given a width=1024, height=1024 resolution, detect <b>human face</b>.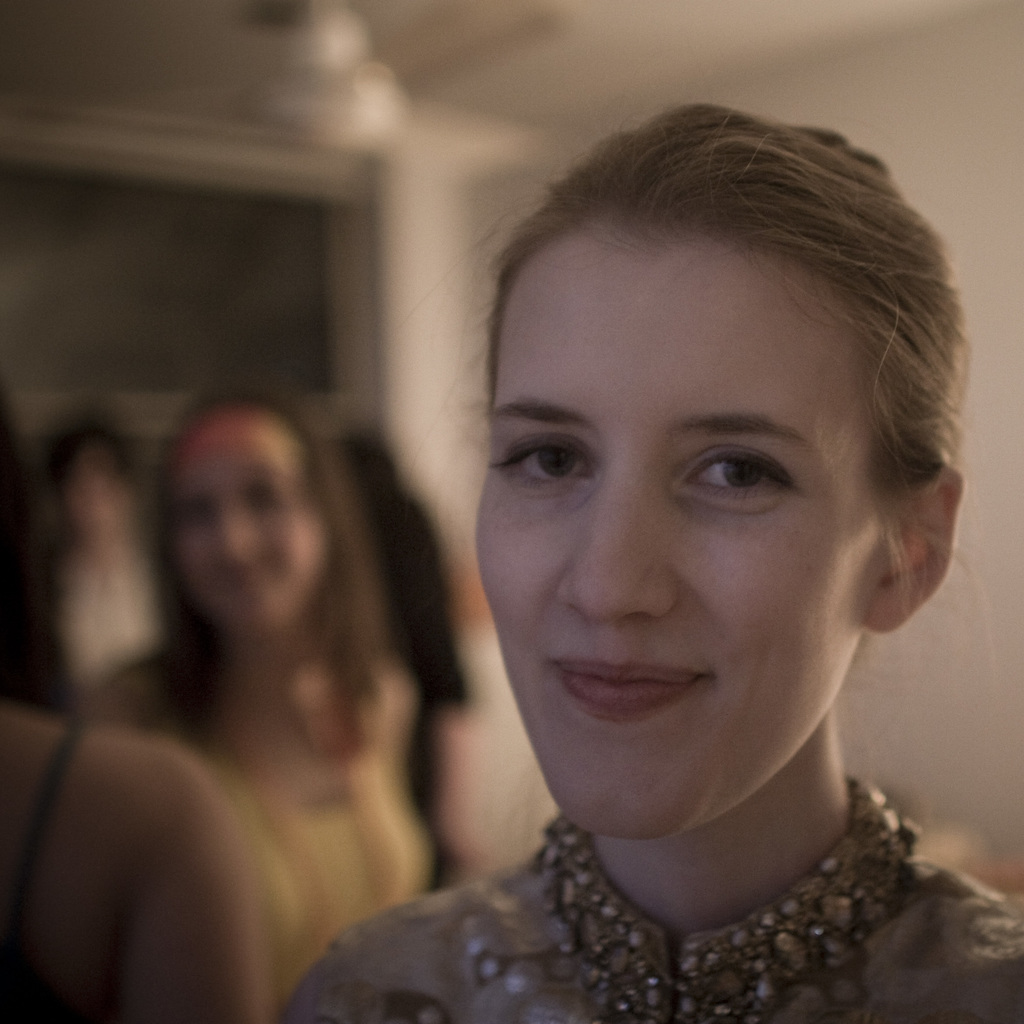
region(460, 209, 904, 855).
